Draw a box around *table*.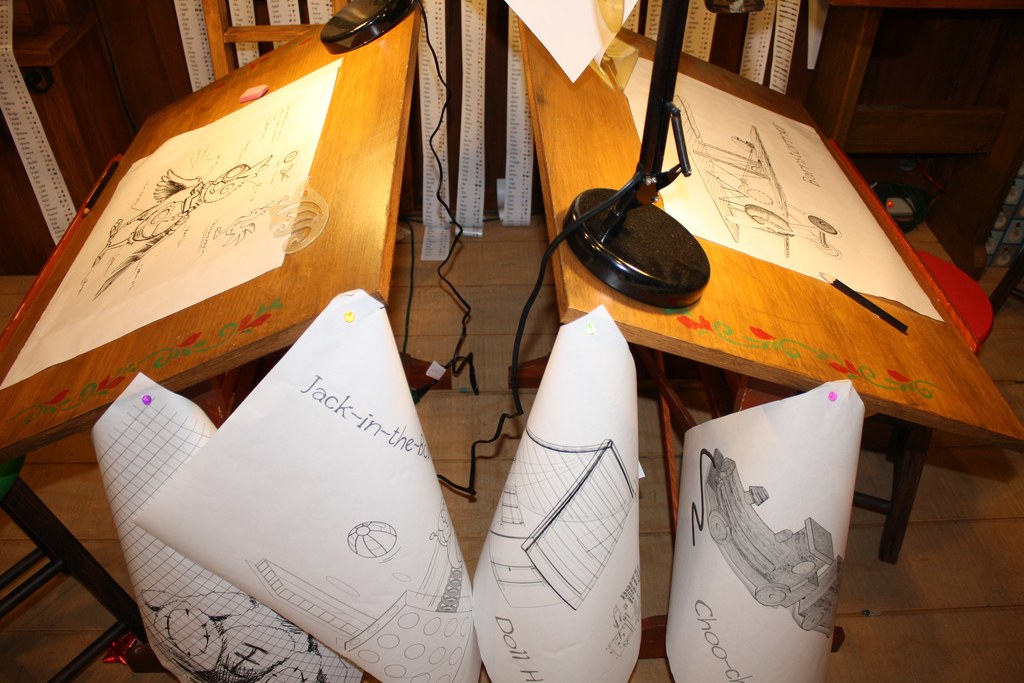
[left=506, top=13, right=1023, bottom=657].
